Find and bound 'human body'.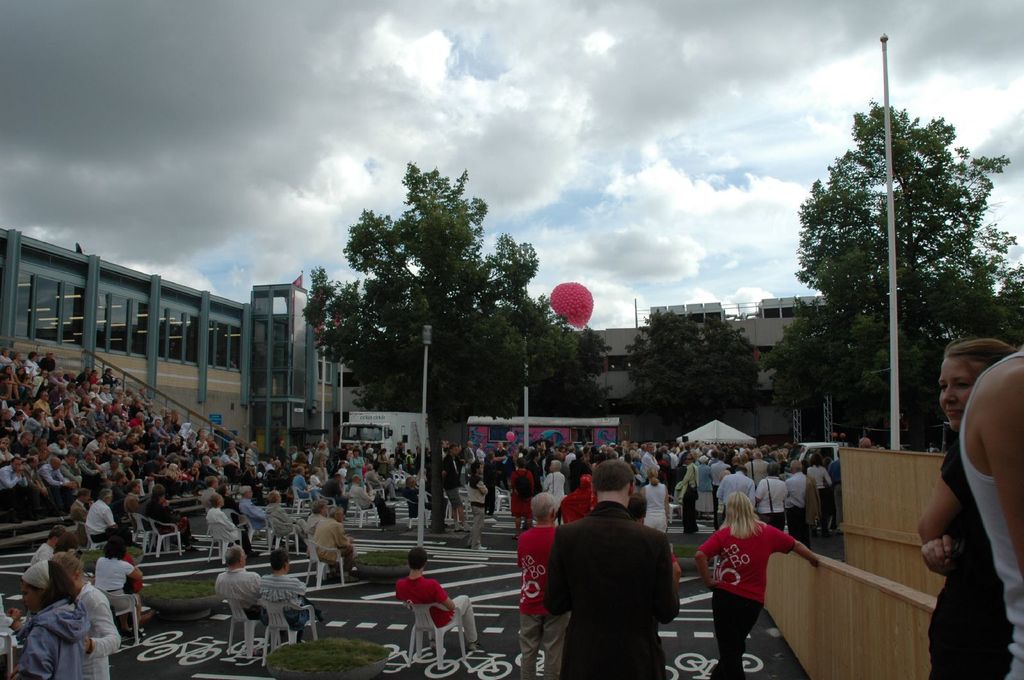
Bound: bbox=(689, 495, 819, 679).
